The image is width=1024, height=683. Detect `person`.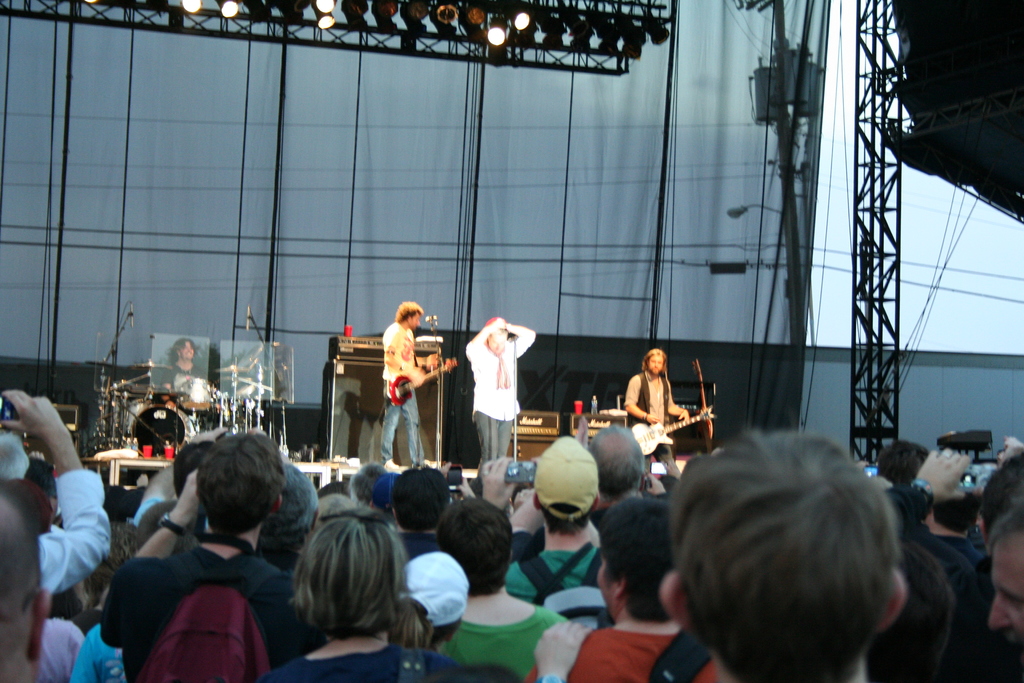
Detection: x1=623 y1=352 x2=689 y2=490.
